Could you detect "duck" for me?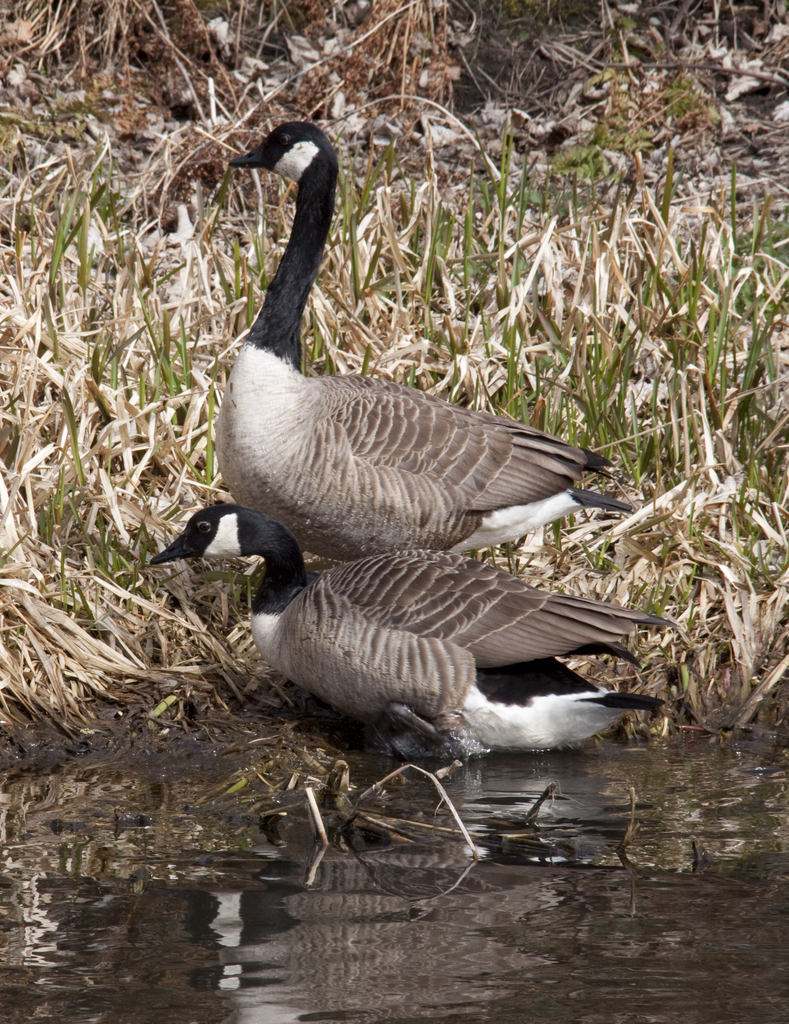
Detection result: pyautogui.locateOnScreen(136, 503, 680, 810).
